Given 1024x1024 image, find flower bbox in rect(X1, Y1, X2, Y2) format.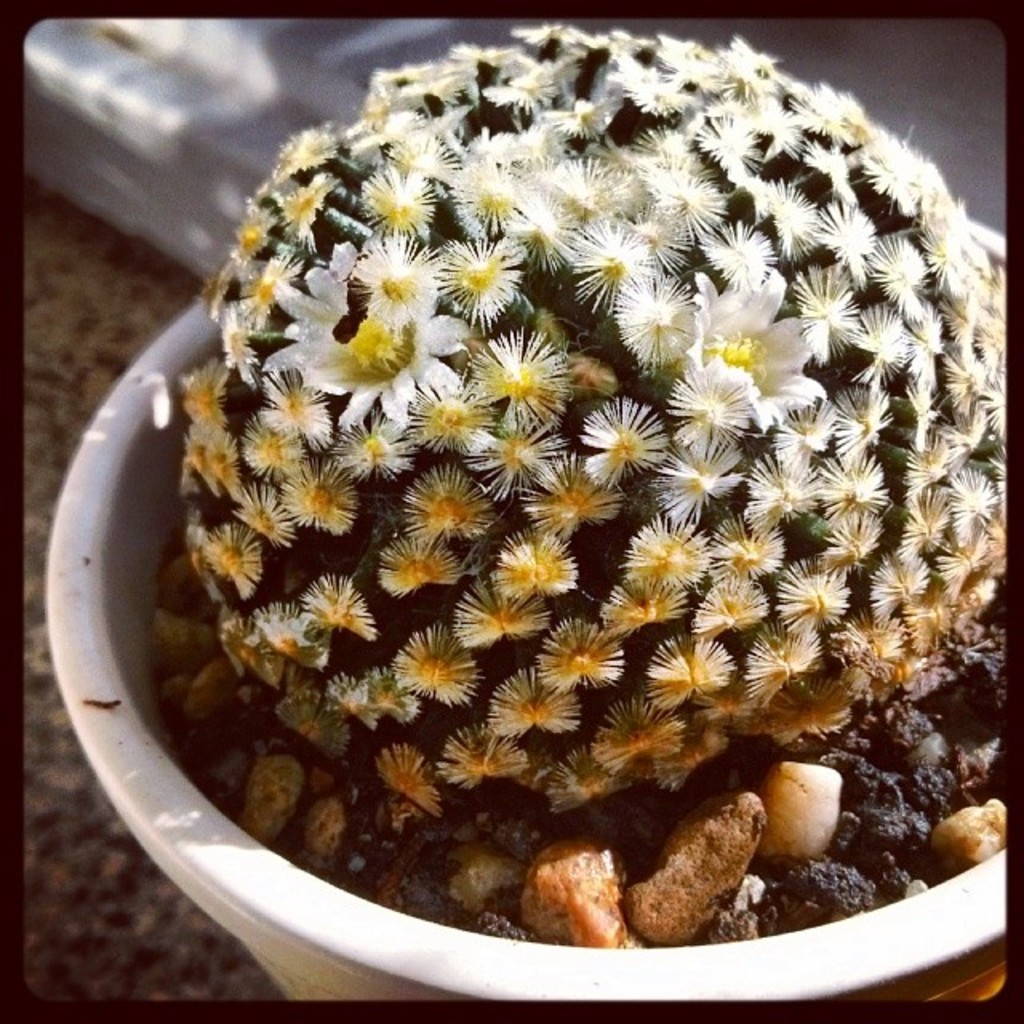
rect(670, 363, 757, 464).
